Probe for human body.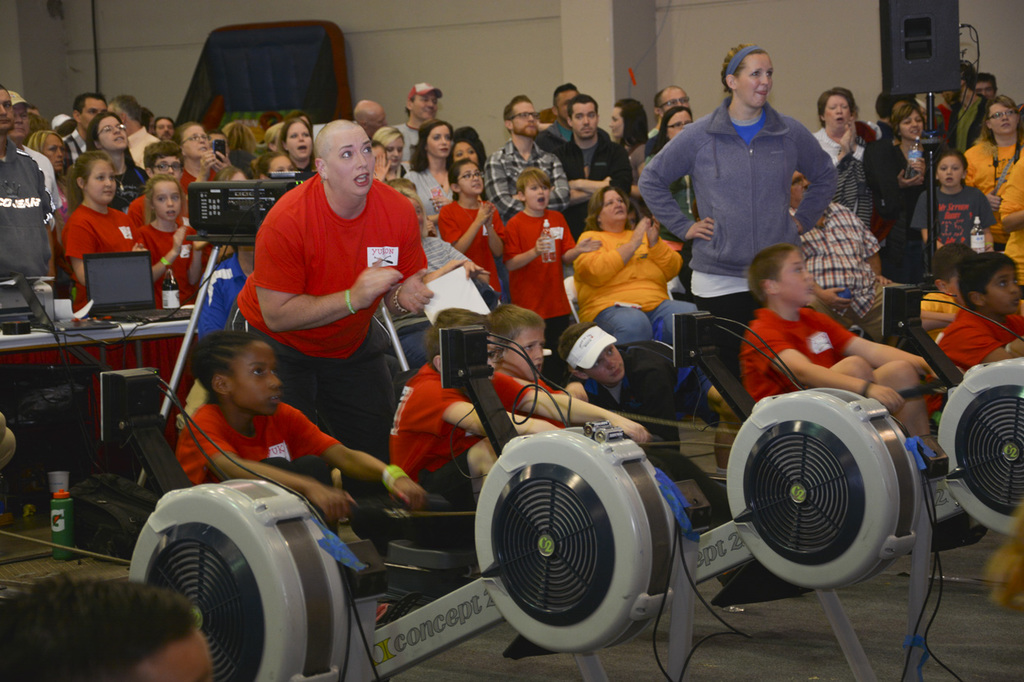
Probe result: locate(781, 198, 892, 347).
